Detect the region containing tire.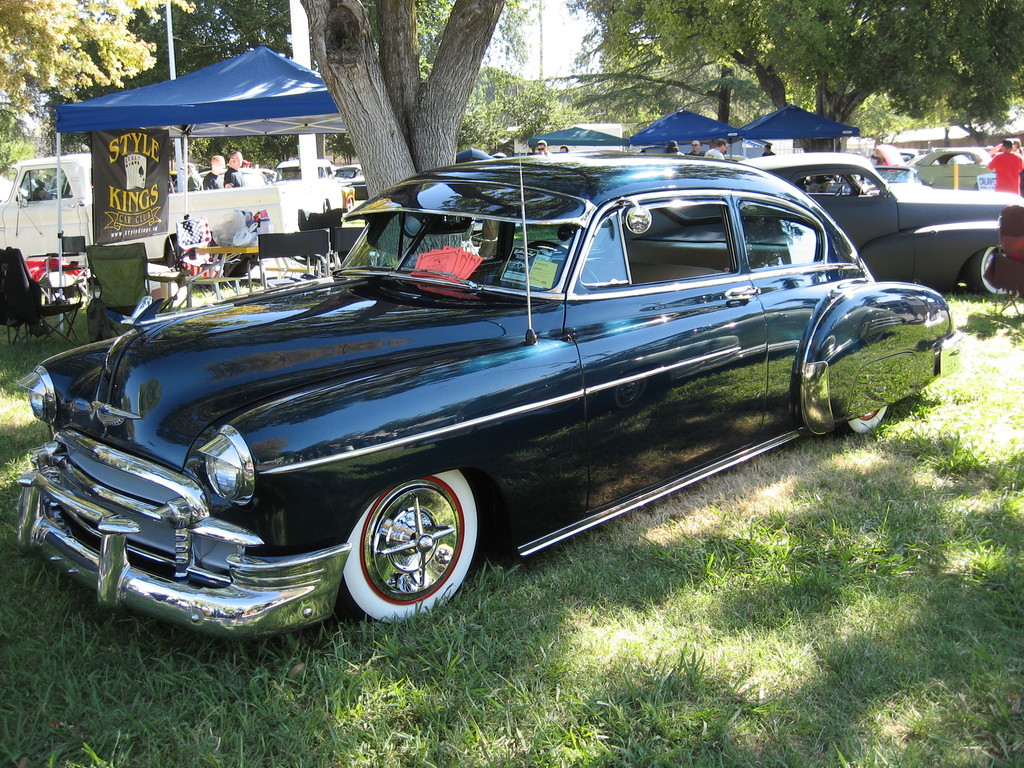
bbox(164, 236, 201, 273).
